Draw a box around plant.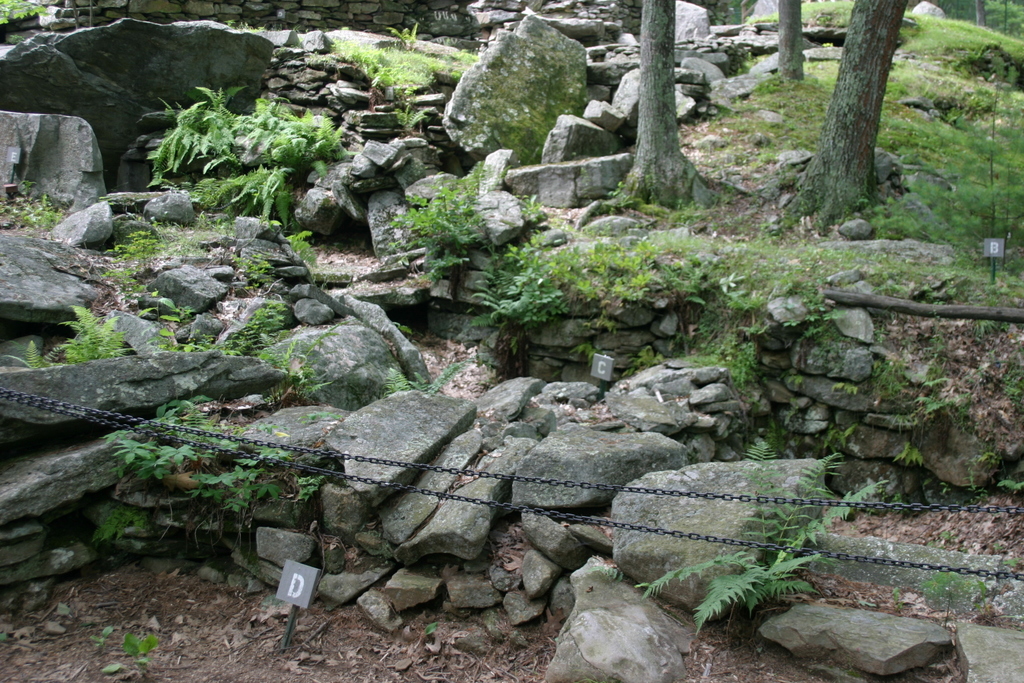
pyautogui.locateOnScreen(827, 377, 859, 393).
